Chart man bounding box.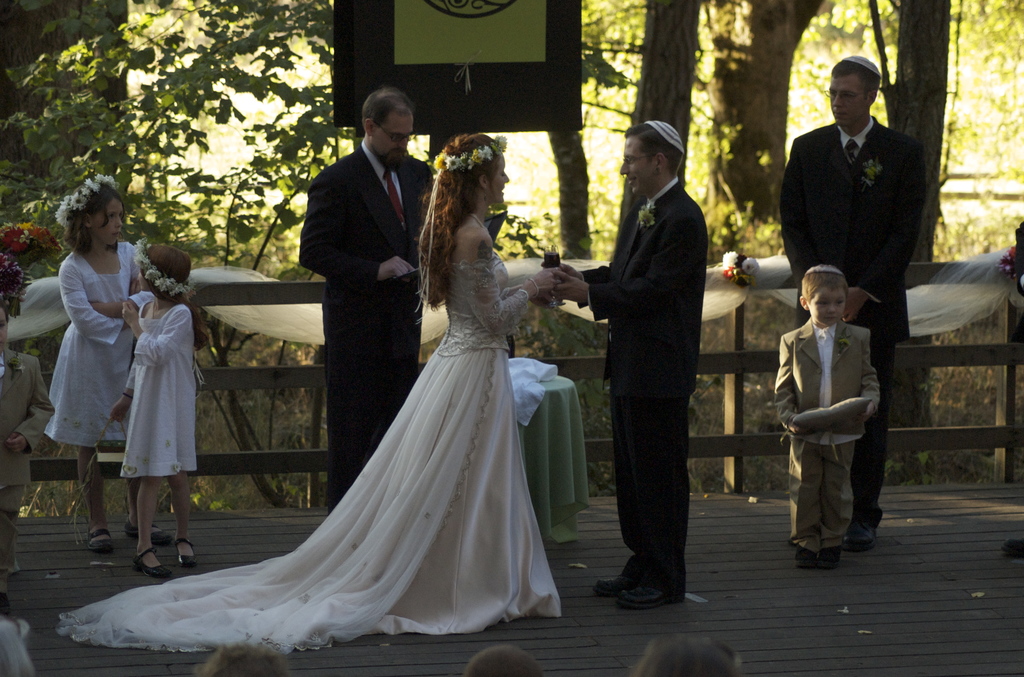
Charted: bbox=(567, 118, 724, 619).
